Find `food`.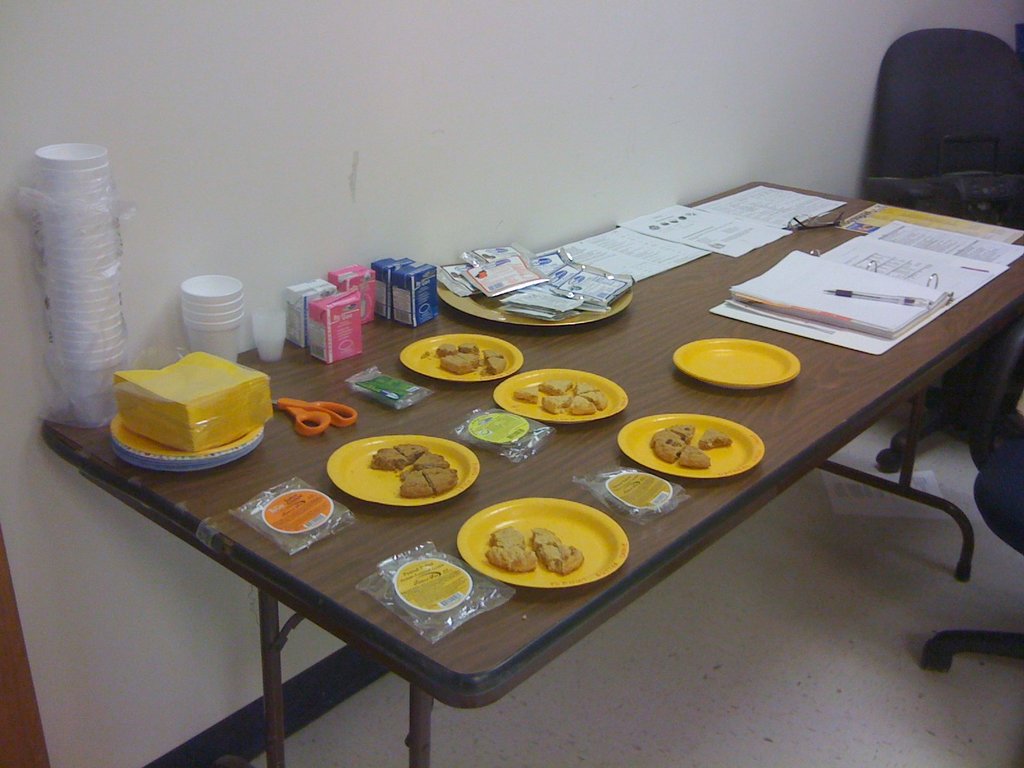
(left=458, top=351, right=480, bottom=369).
